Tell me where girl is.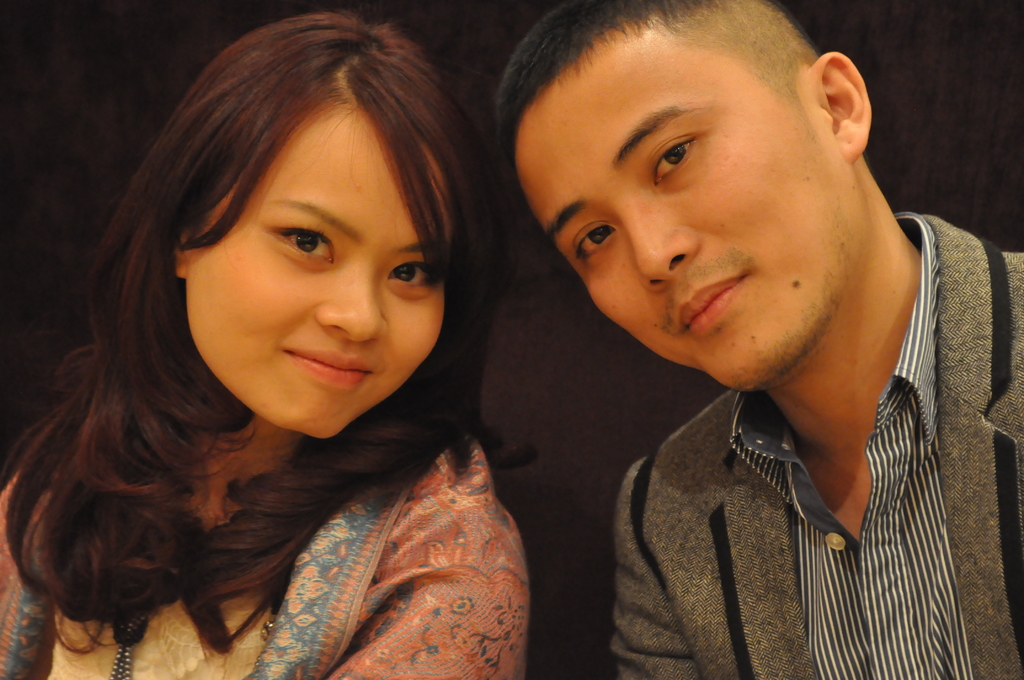
girl is at [0, 5, 537, 679].
